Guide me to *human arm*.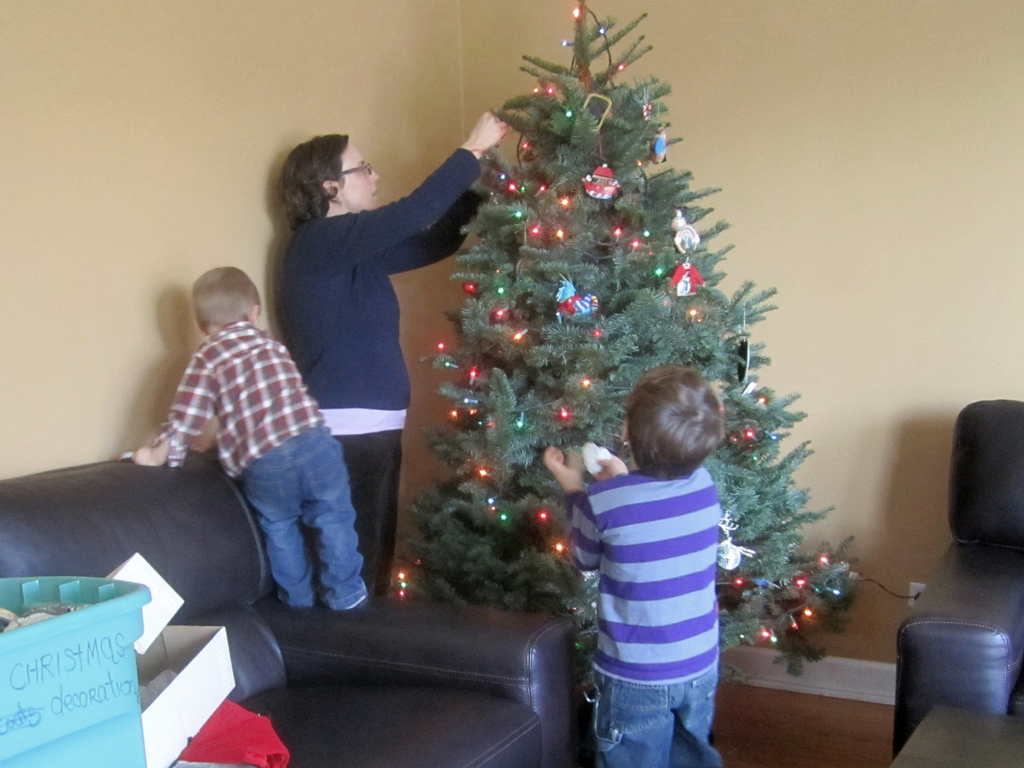
Guidance: (x1=583, y1=434, x2=634, y2=484).
